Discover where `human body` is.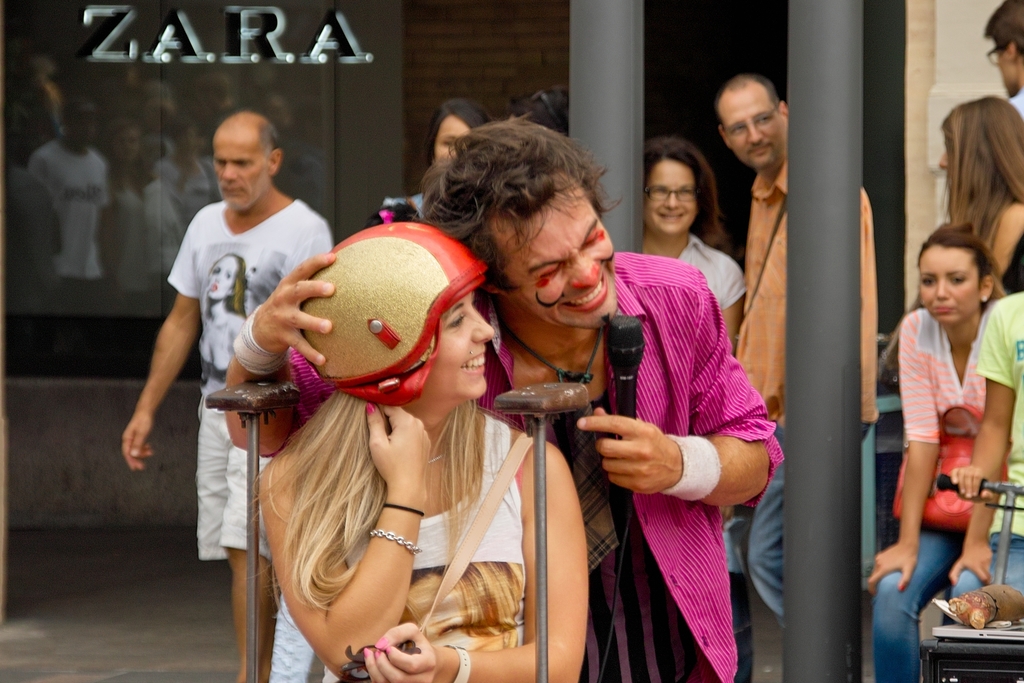
Discovered at left=215, top=106, right=790, bottom=682.
